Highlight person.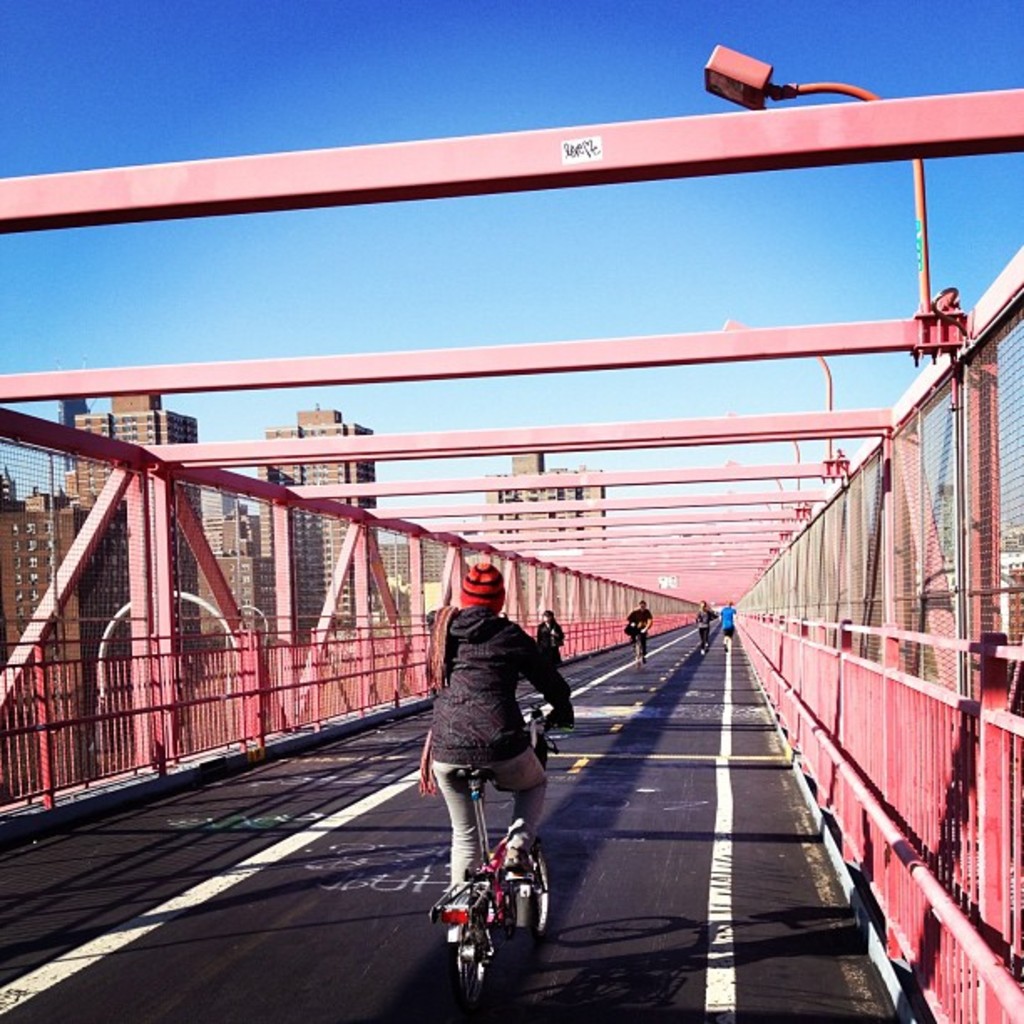
Highlighted region: 684,597,718,651.
